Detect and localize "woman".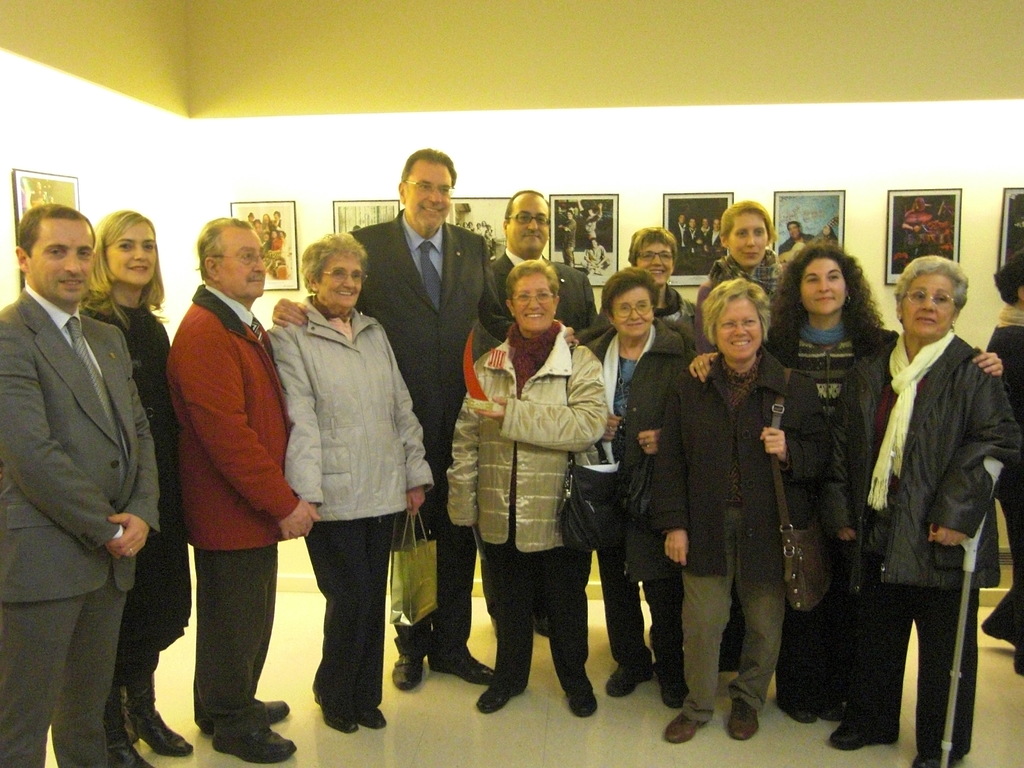
Localized at [left=578, top=259, right=689, bottom=709].
